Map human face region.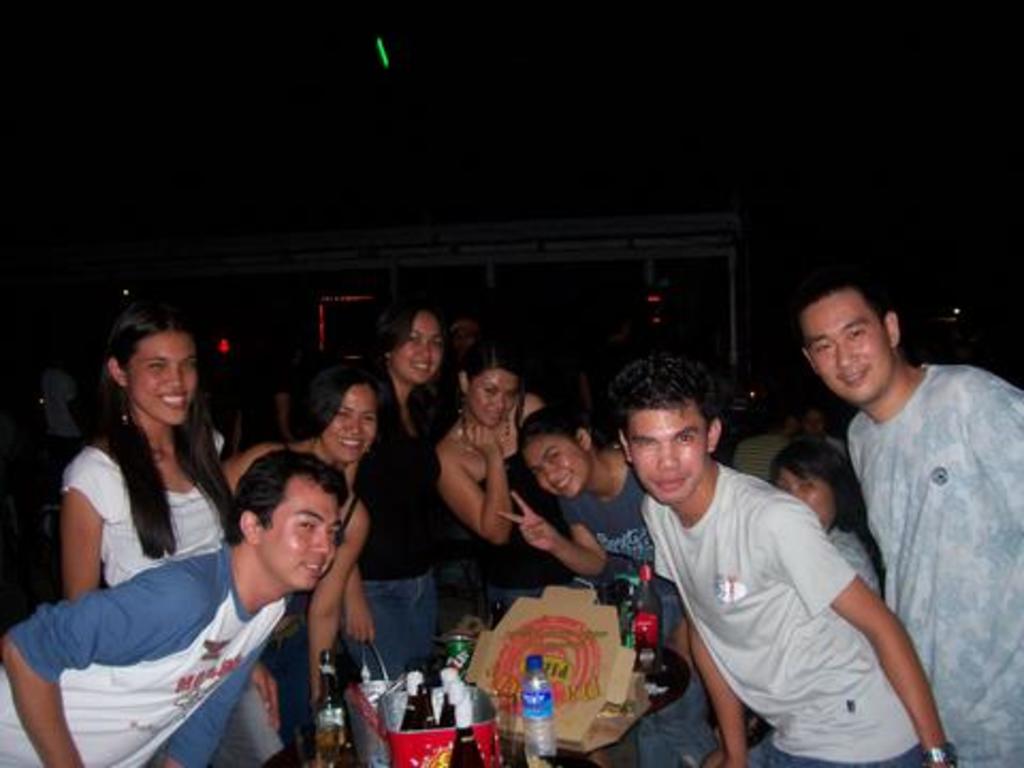
Mapped to <region>390, 307, 444, 382</region>.
